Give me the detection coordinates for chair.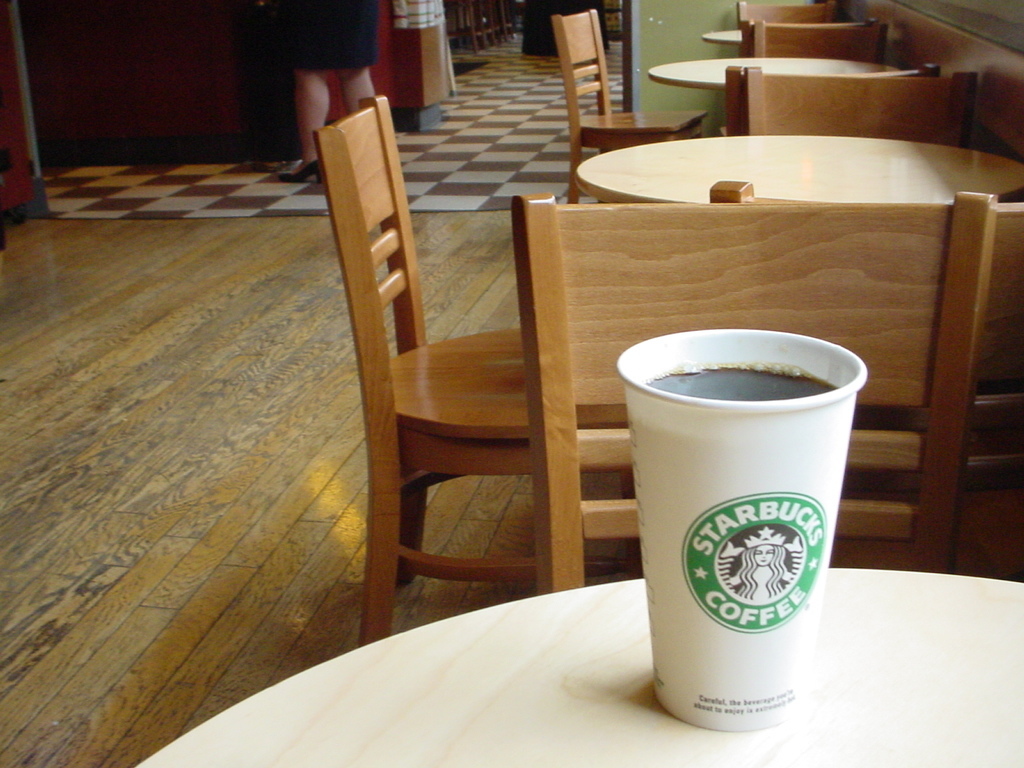
x1=712 y1=178 x2=1023 y2=581.
